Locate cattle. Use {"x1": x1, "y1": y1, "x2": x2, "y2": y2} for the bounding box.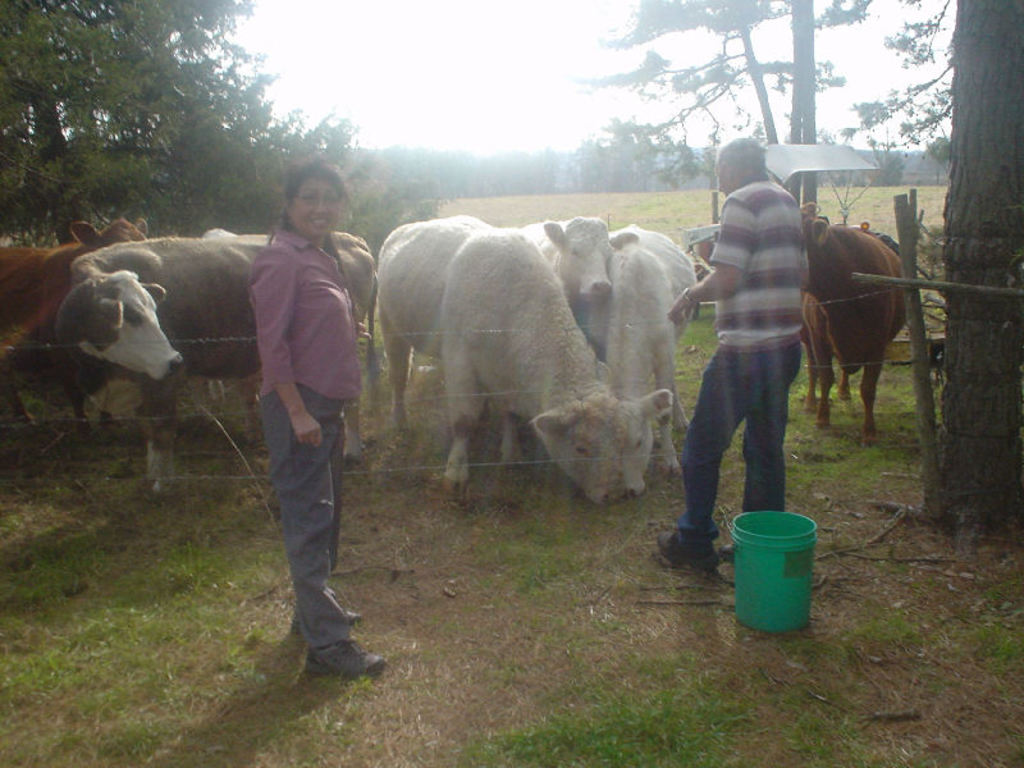
{"x1": 513, "y1": 216, "x2": 634, "y2": 466}.
